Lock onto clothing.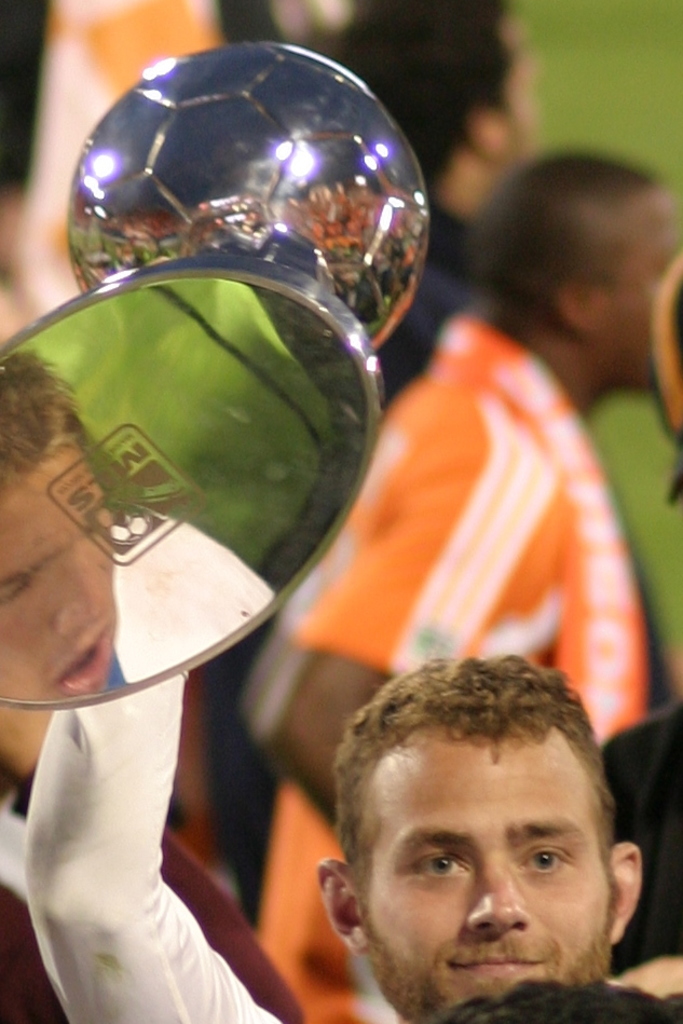
Locked: (601,692,682,974).
